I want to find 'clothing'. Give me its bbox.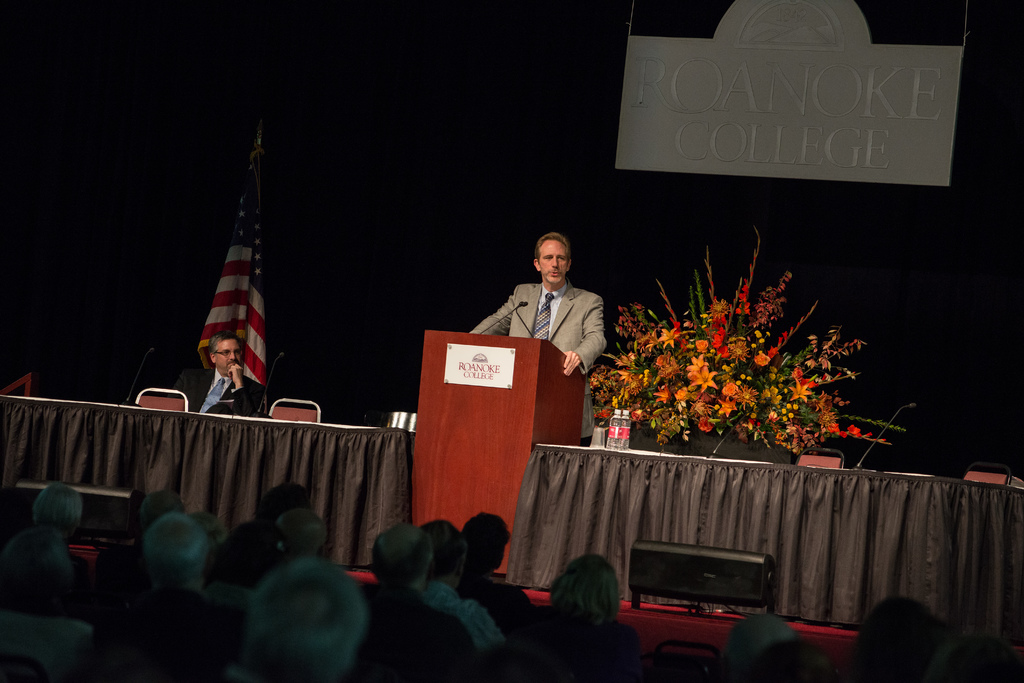
detection(358, 588, 472, 682).
